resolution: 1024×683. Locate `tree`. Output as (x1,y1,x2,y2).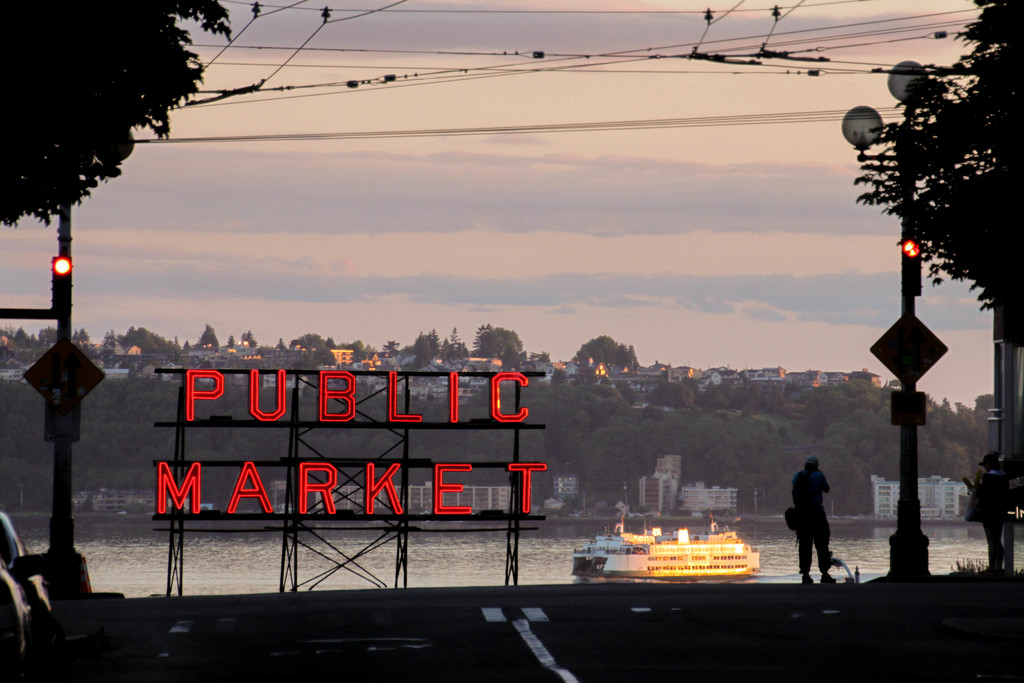
(850,0,1023,472).
